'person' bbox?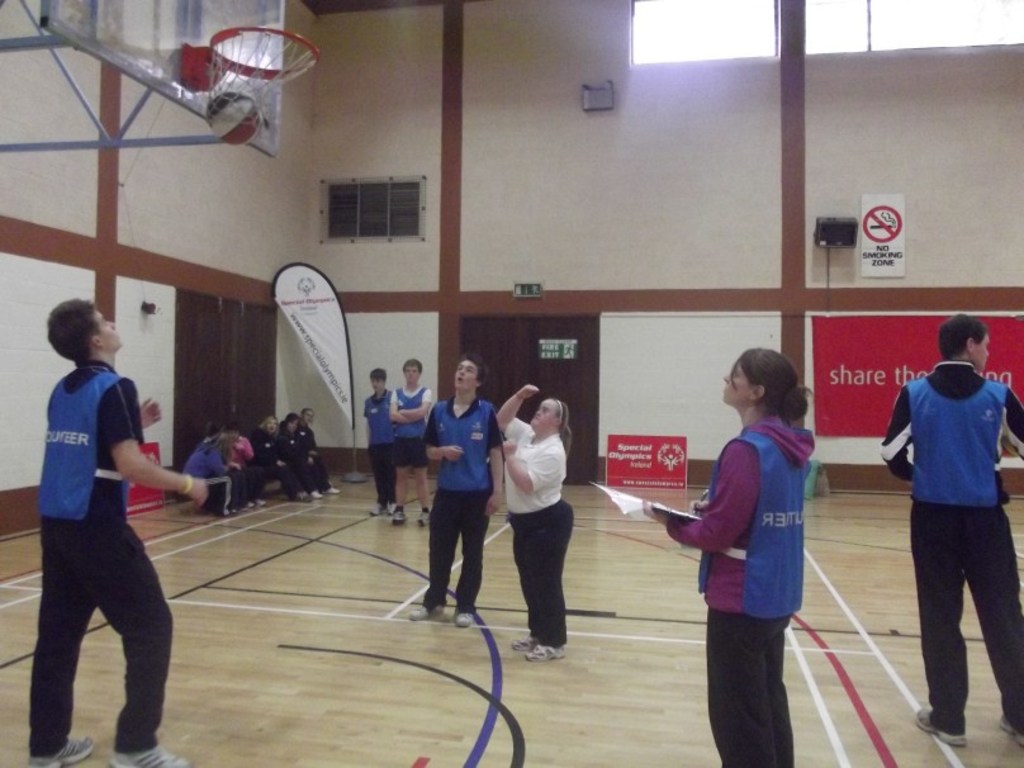
l=411, t=342, r=490, b=630
